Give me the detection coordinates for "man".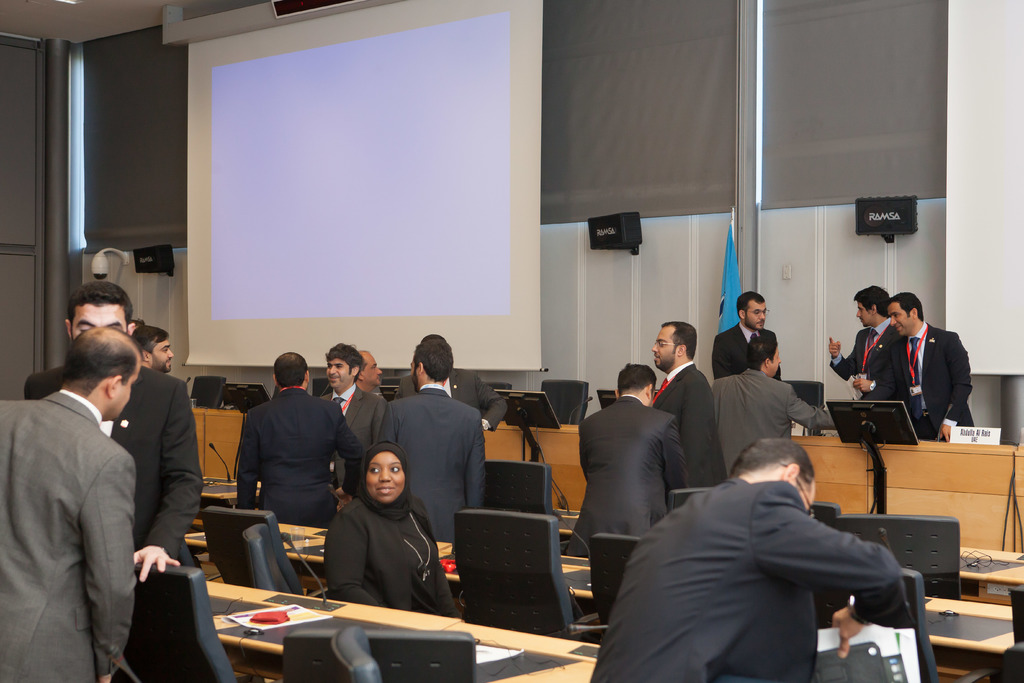
box=[706, 287, 790, 388].
